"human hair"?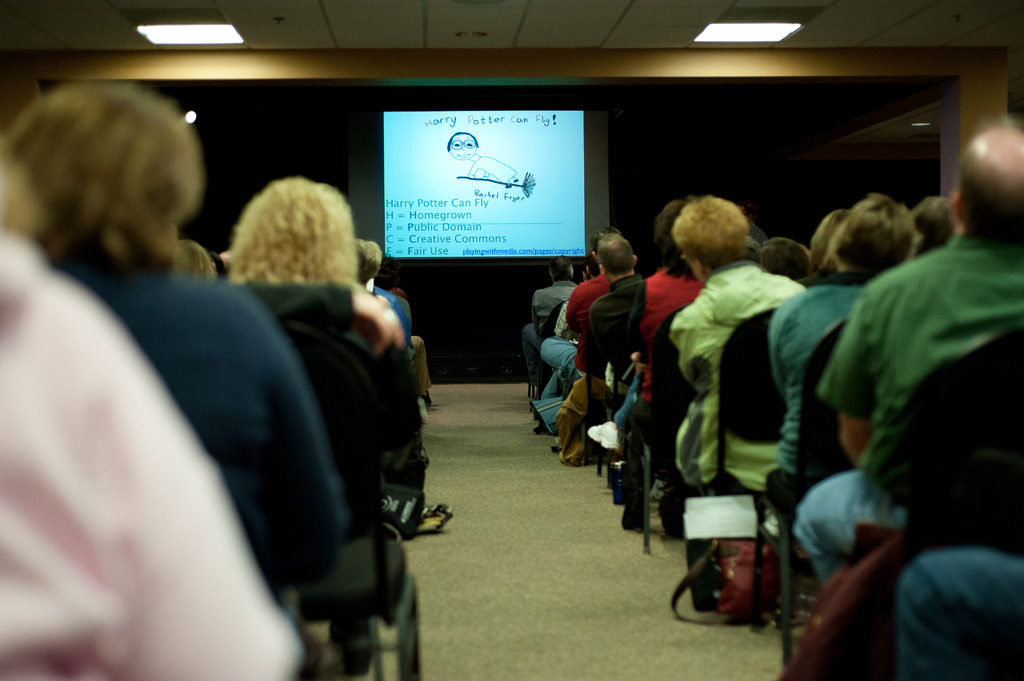
[548,255,575,280]
